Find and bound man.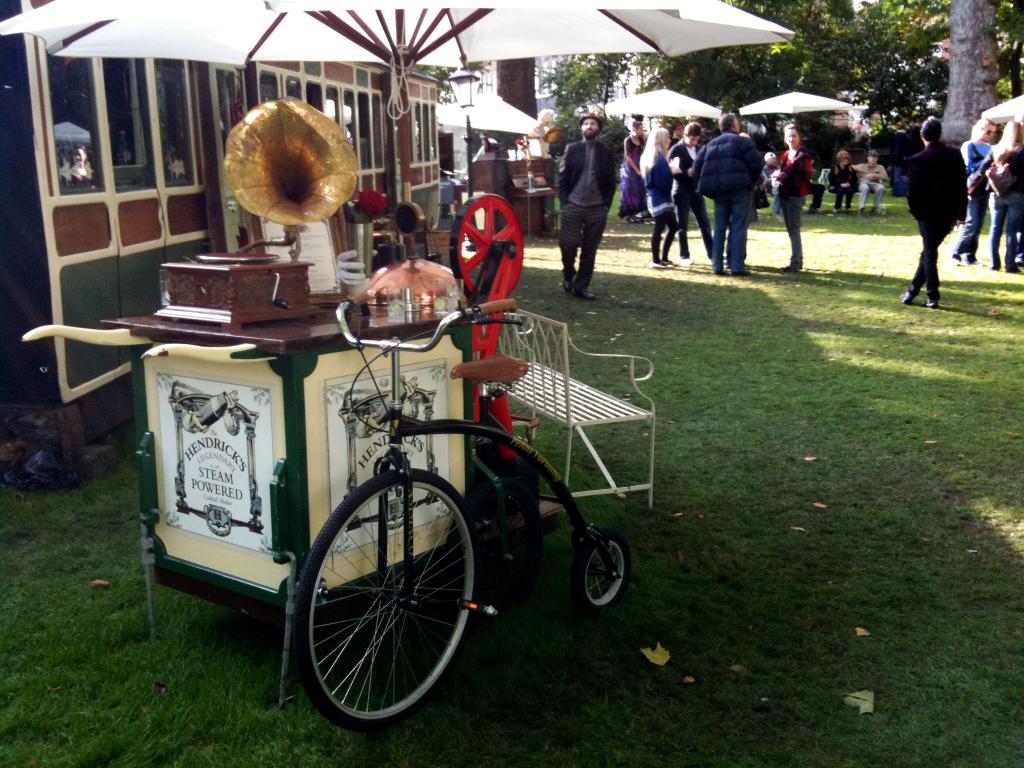
Bound: region(557, 109, 618, 307).
